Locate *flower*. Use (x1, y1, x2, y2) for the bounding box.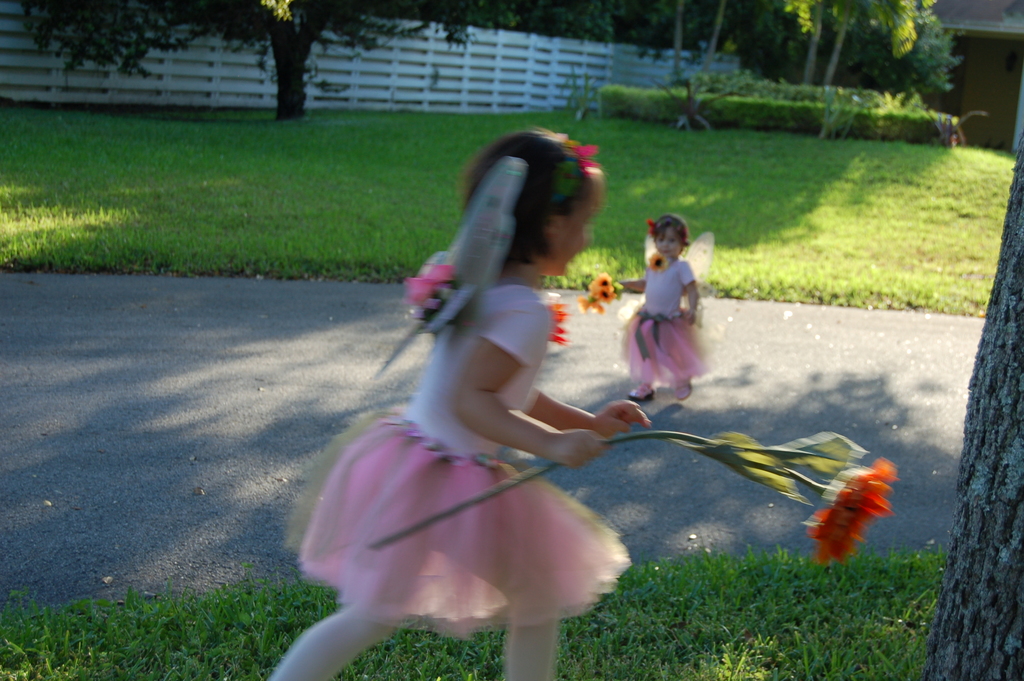
(589, 300, 601, 311).
